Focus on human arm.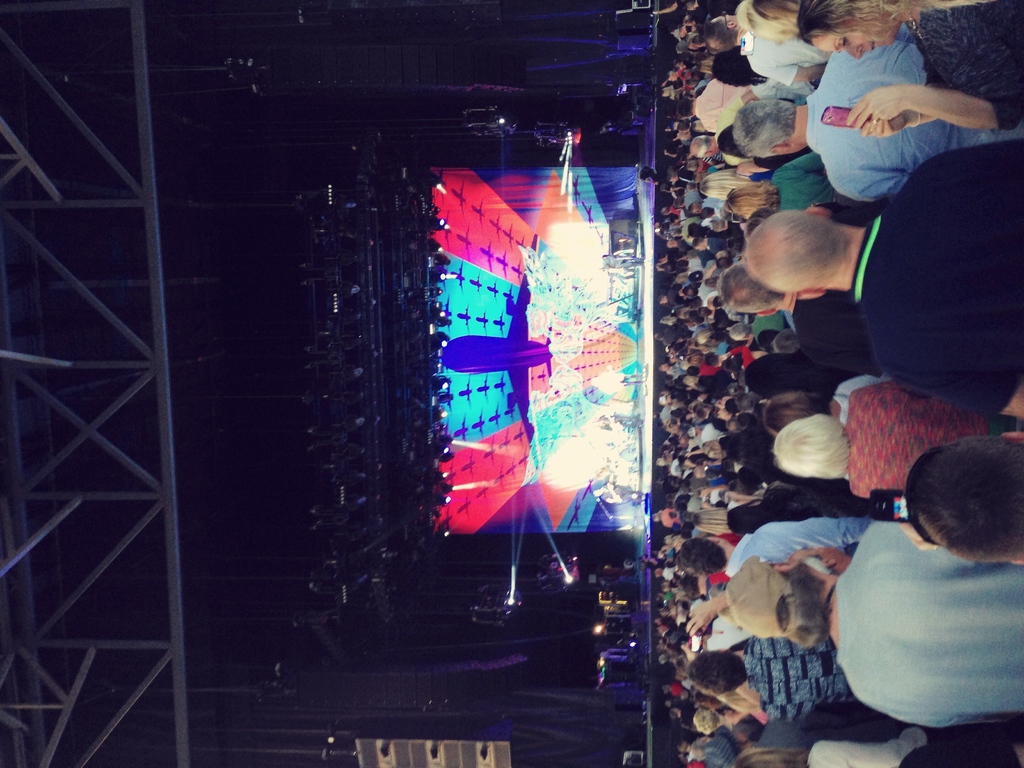
Focused at [750,59,827,83].
